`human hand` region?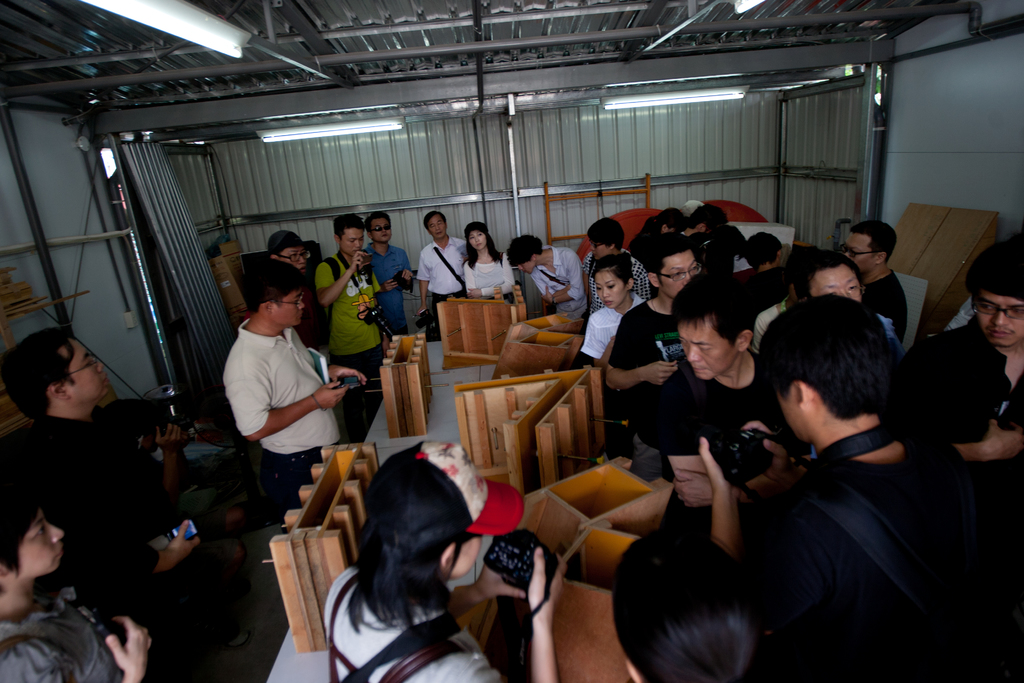
crop(108, 616, 152, 679)
